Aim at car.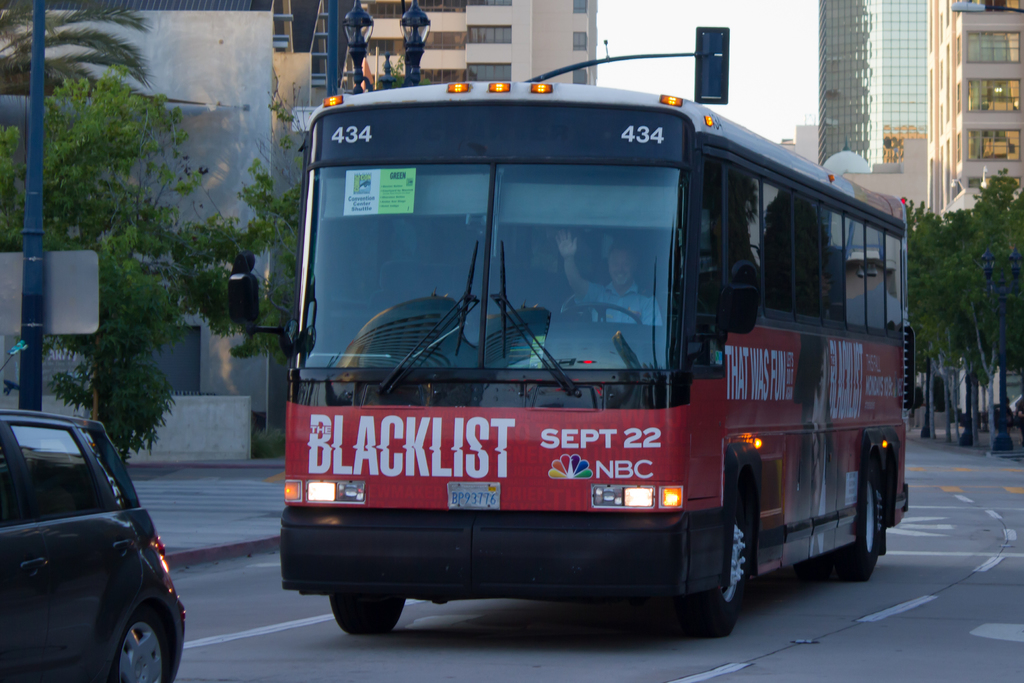
Aimed at x1=0, y1=416, x2=191, y2=682.
